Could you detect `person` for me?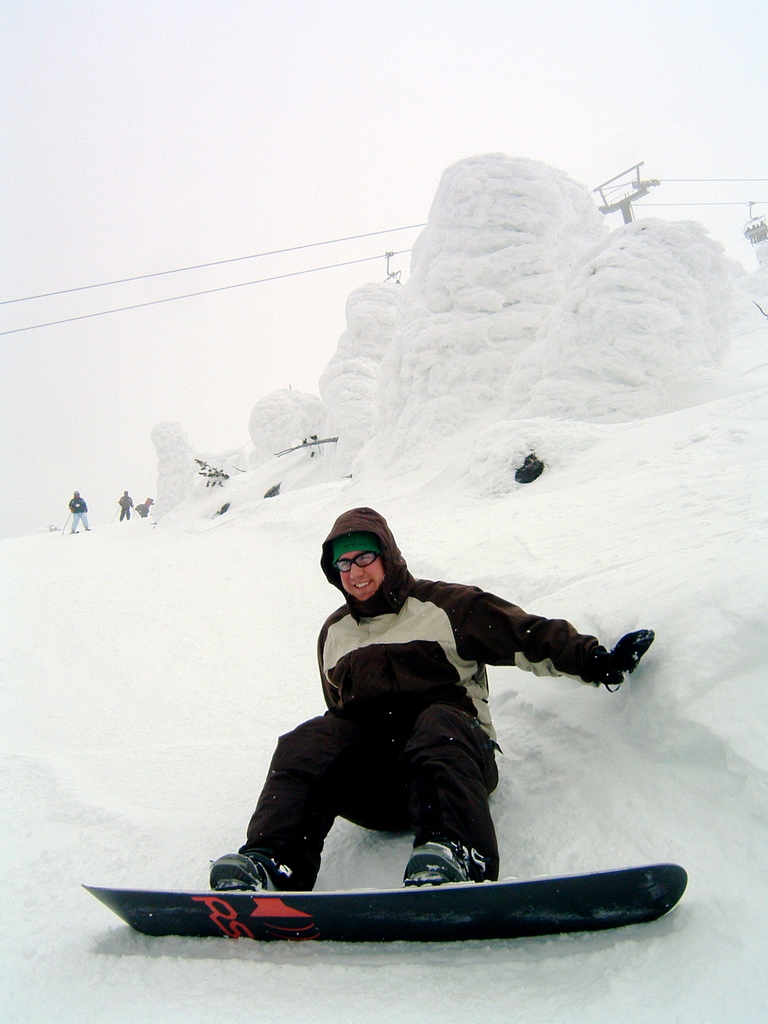
Detection result: <region>64, 487, 97, 534</region>.
